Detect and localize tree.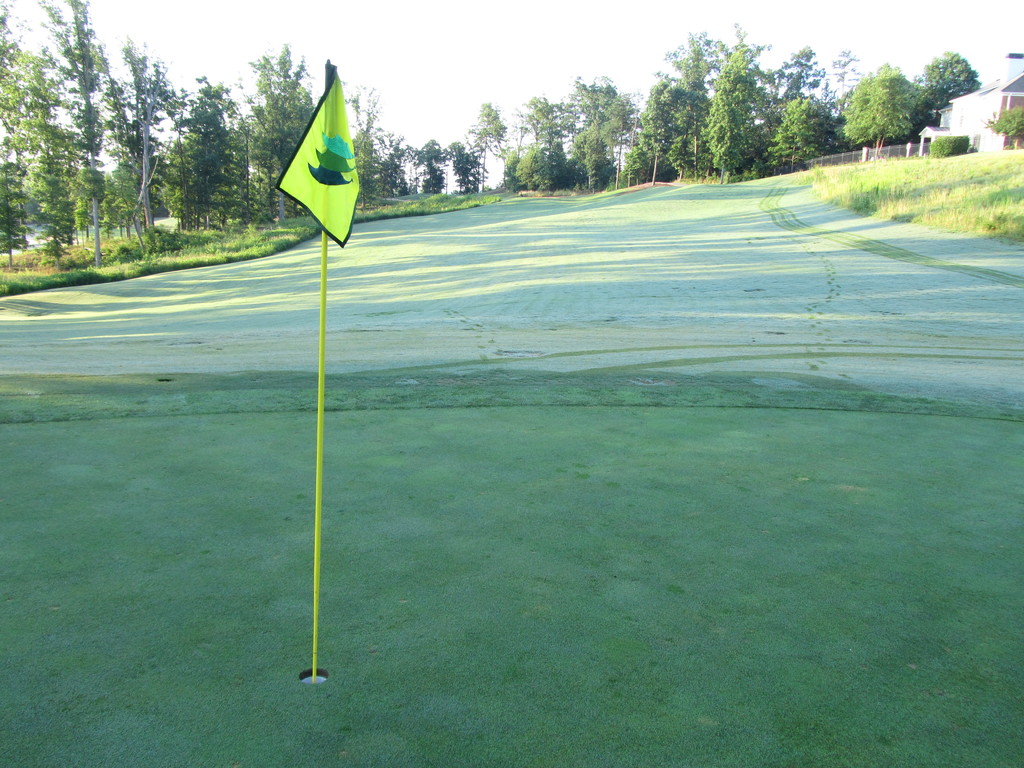
Localized at (x1=333, y1=84, x2=388, y2=202).
